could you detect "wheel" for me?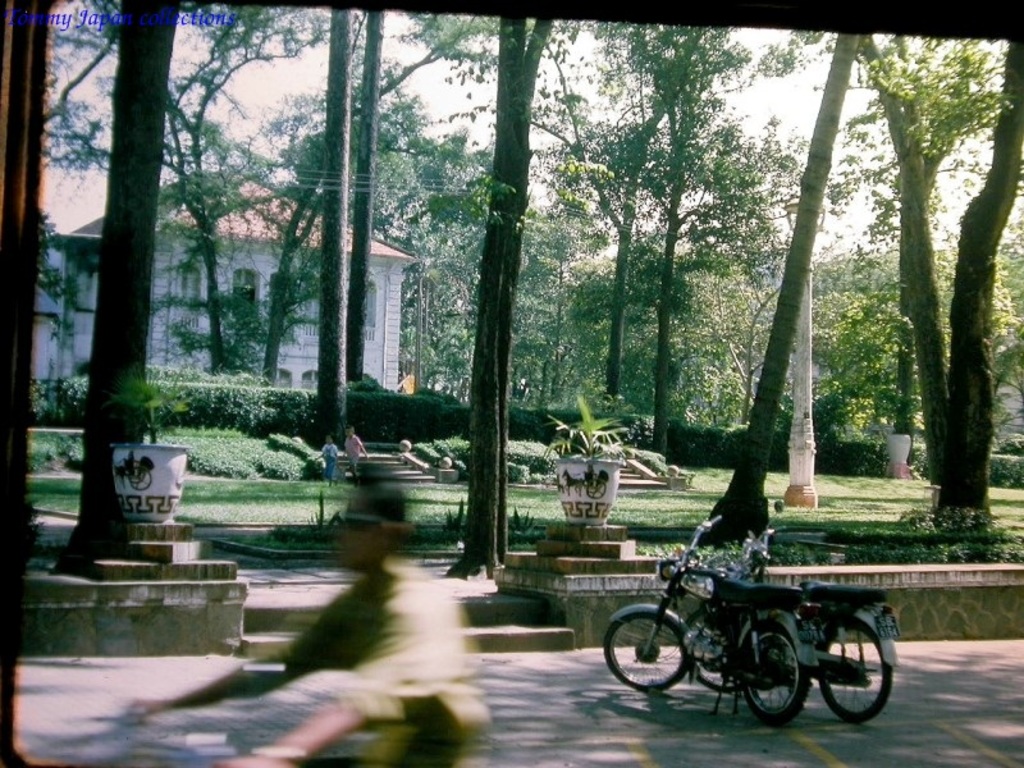
Detection result: locate(600, 611, 681, 687).
